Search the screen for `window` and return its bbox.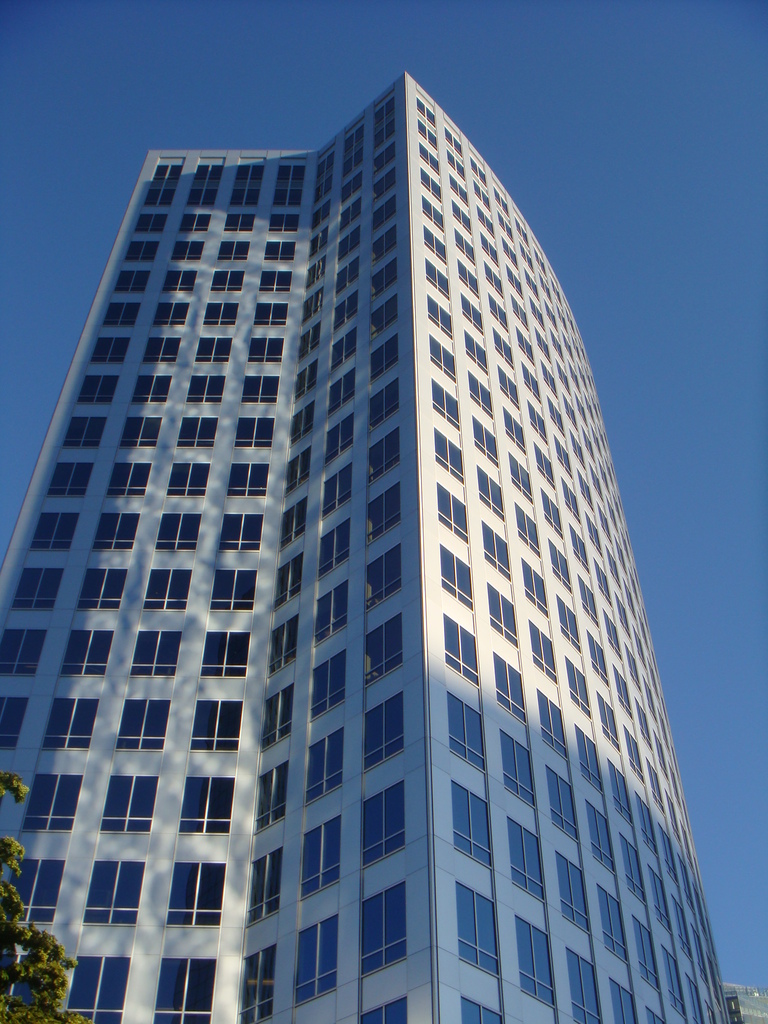
Found: left=102, top=776, right=150, bottom=833.
